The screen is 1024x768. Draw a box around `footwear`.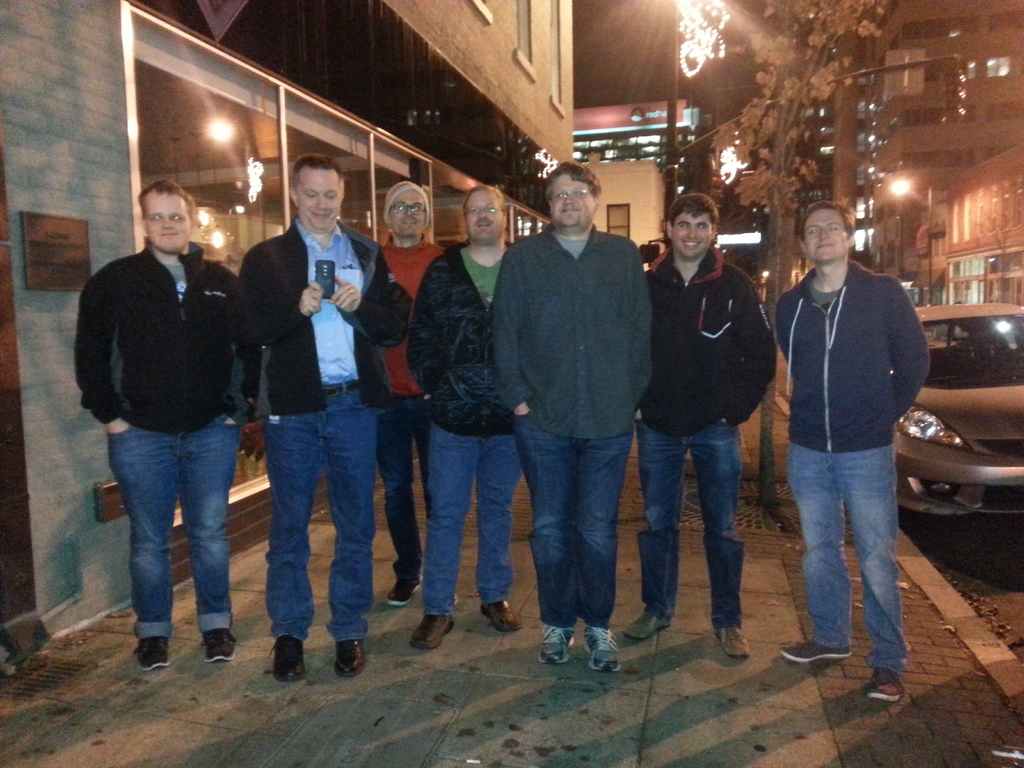
<box>455,594,459,603</box>.
